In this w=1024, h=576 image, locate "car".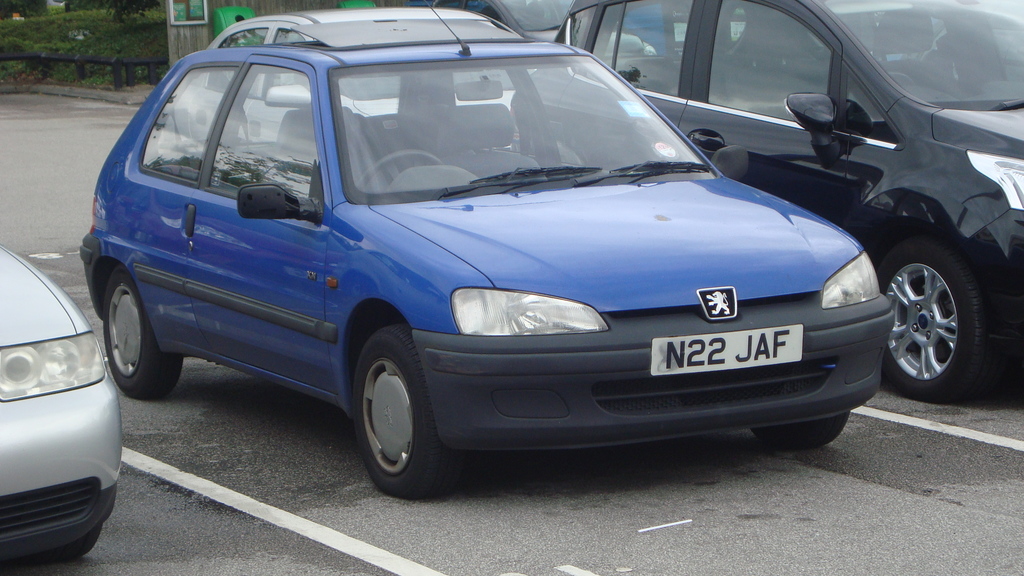
Bounding box: box=[204, 4, 526, 50].
